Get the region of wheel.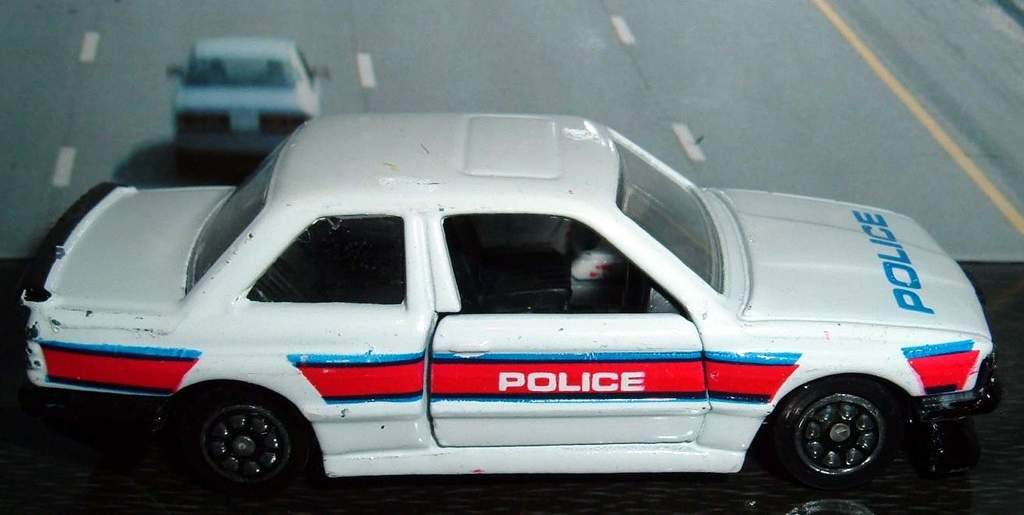
bbox(765, 384, 920, 479).
